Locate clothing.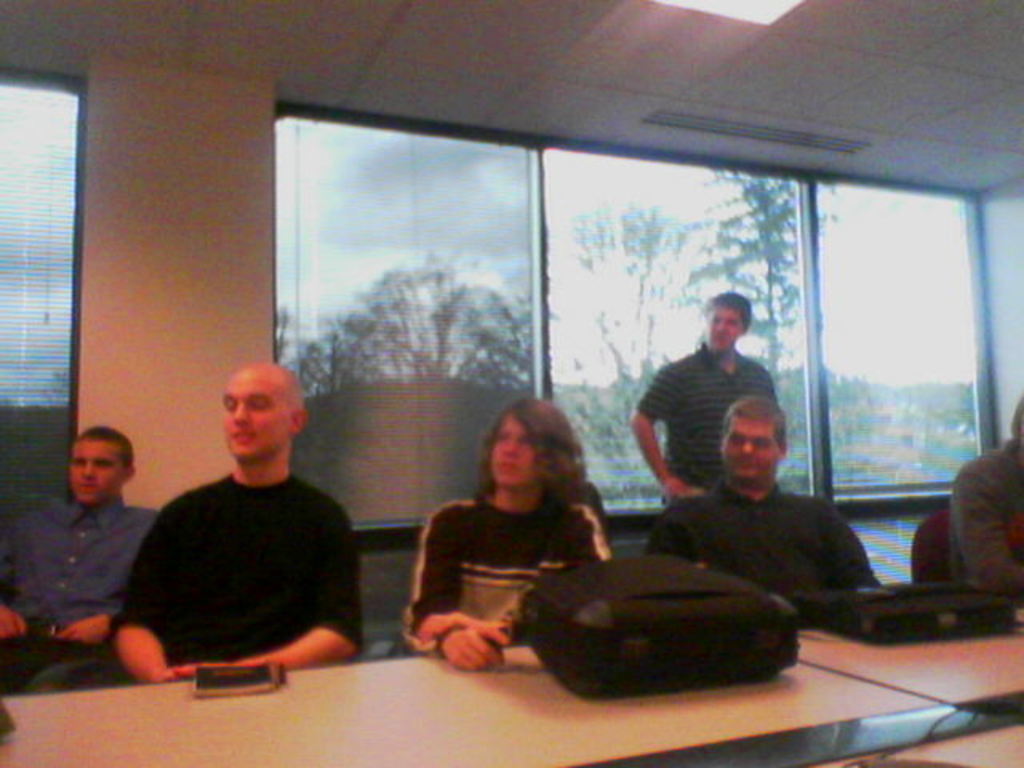
Bounding box: 638:338:787:485.
